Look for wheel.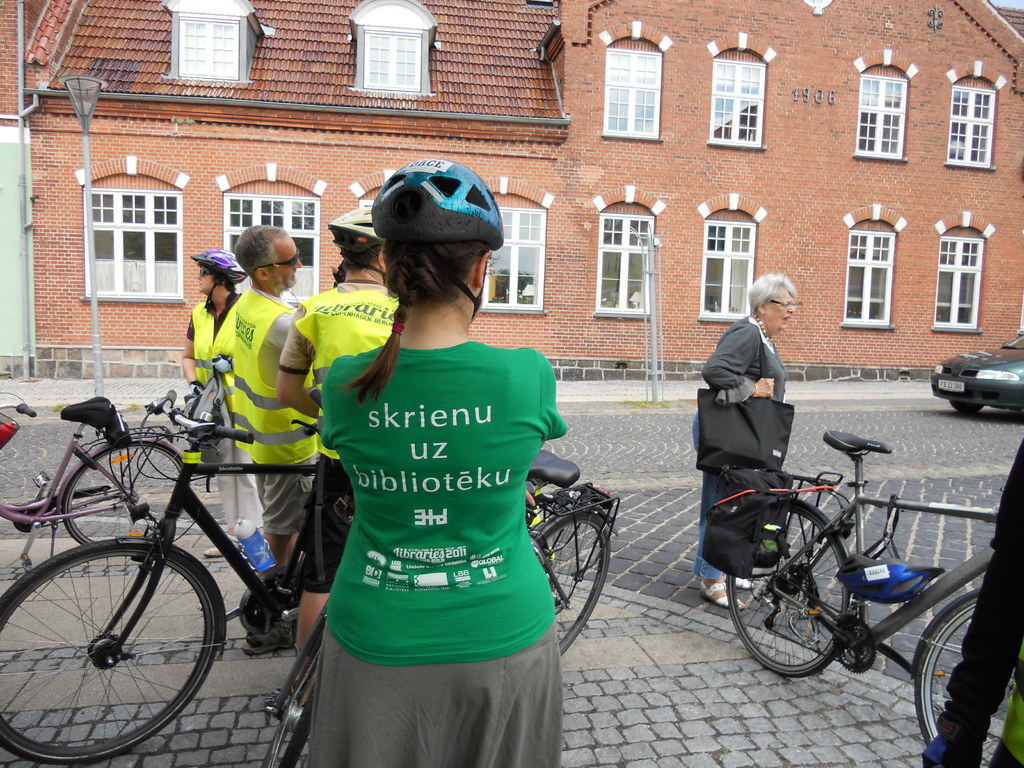
Found: 525,504,611,655.
